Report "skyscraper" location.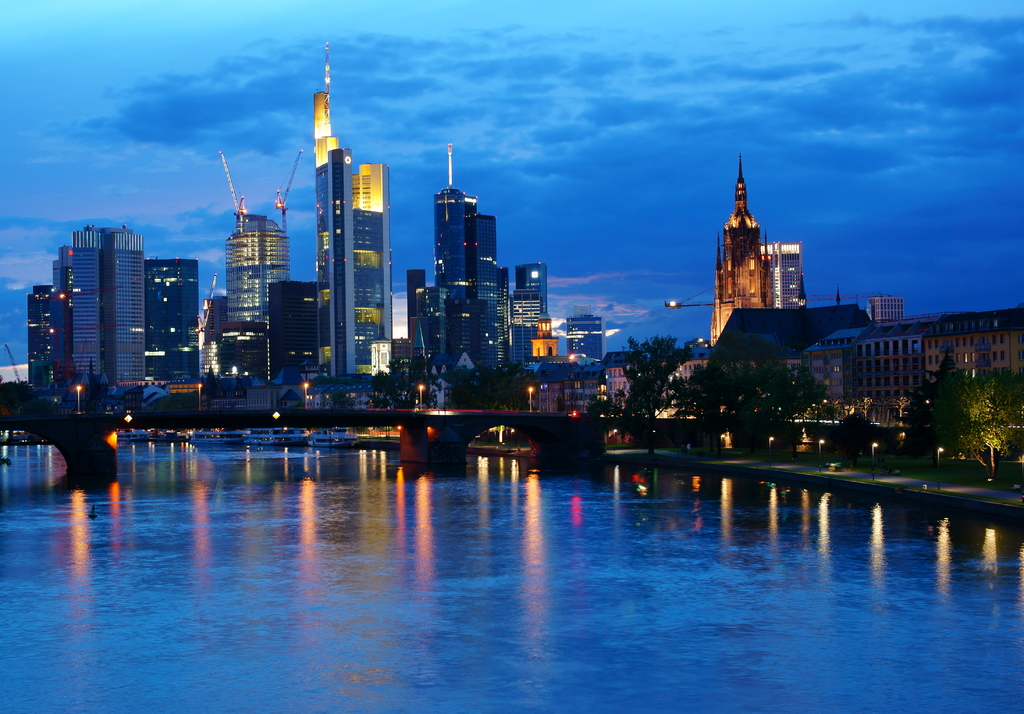
Report: [707,151,773,343].
